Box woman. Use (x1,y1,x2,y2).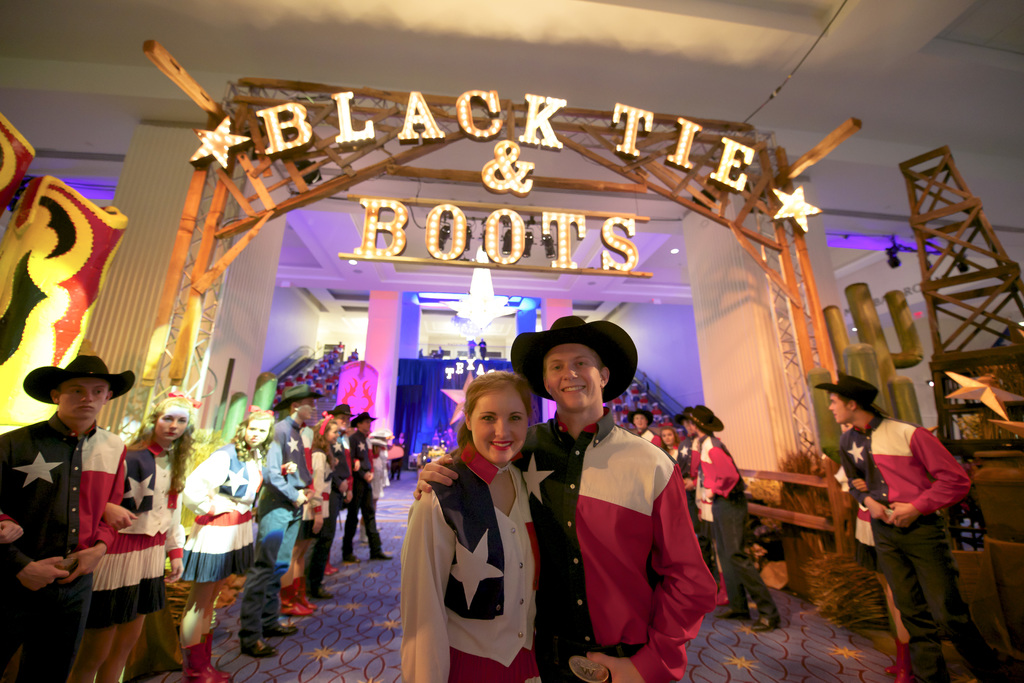
(396,366,559,682).
